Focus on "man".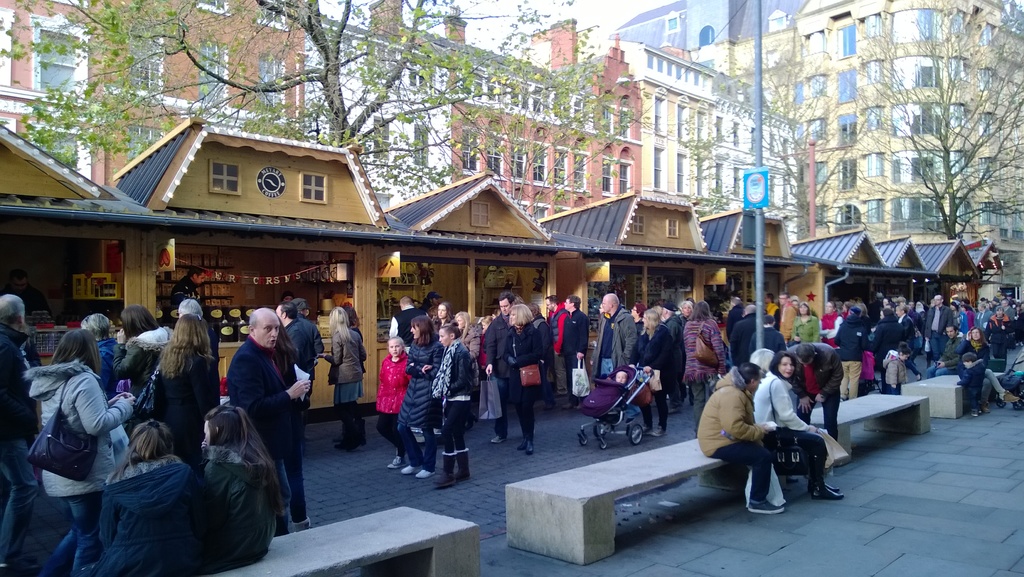
Focused at bbox(660, 302, 684, 404).
